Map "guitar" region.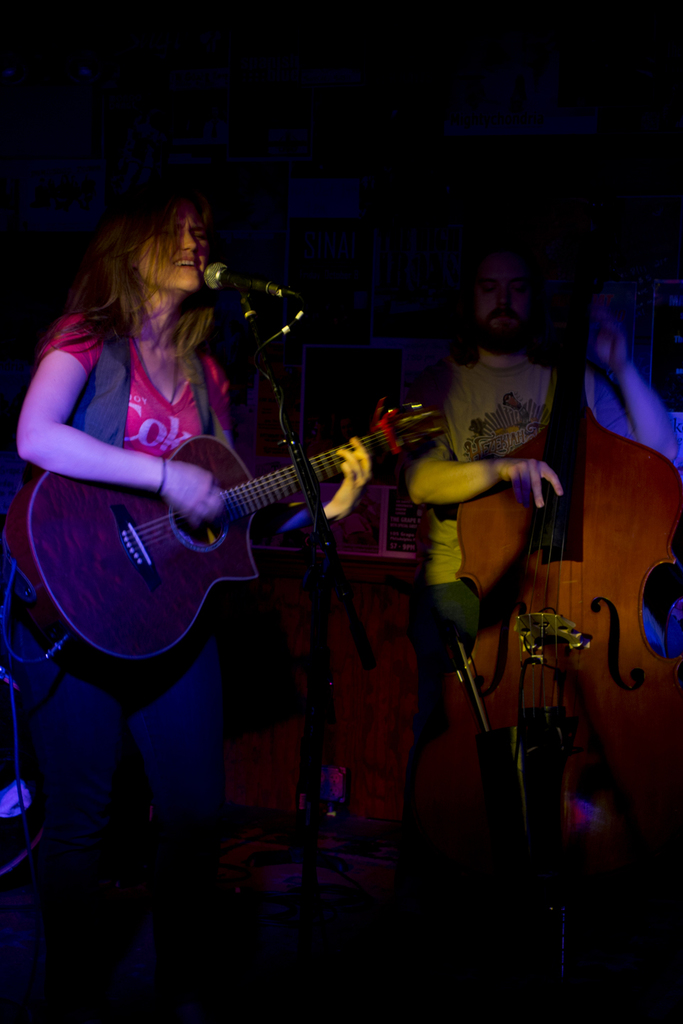
Mapped to 11 373 482 683.
